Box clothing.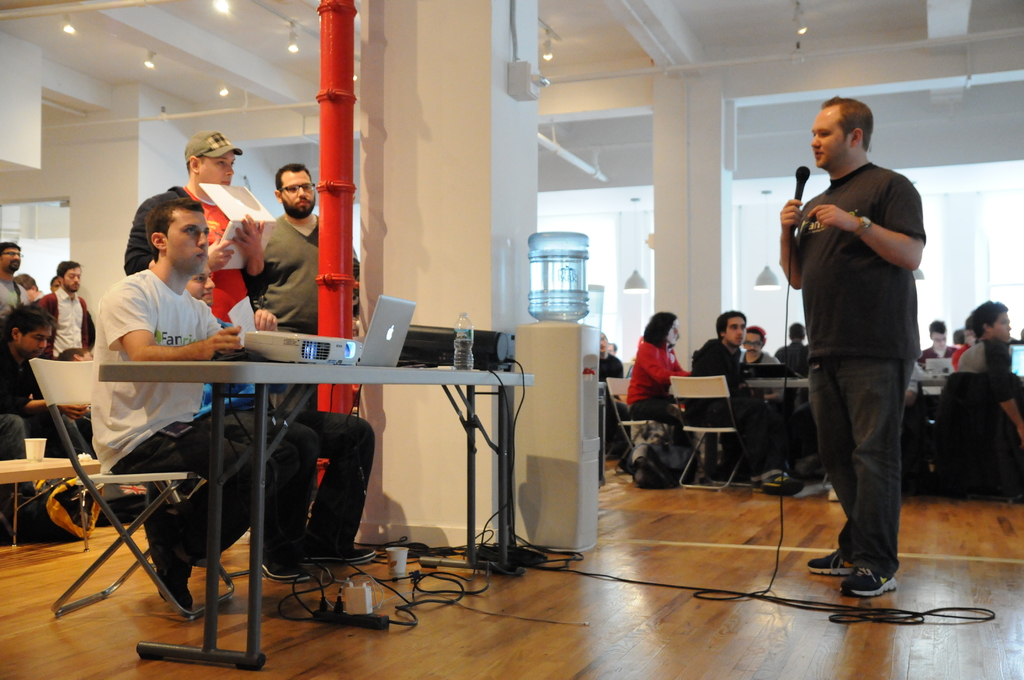
x1=691, y1=332, x2=758, y2=464.
